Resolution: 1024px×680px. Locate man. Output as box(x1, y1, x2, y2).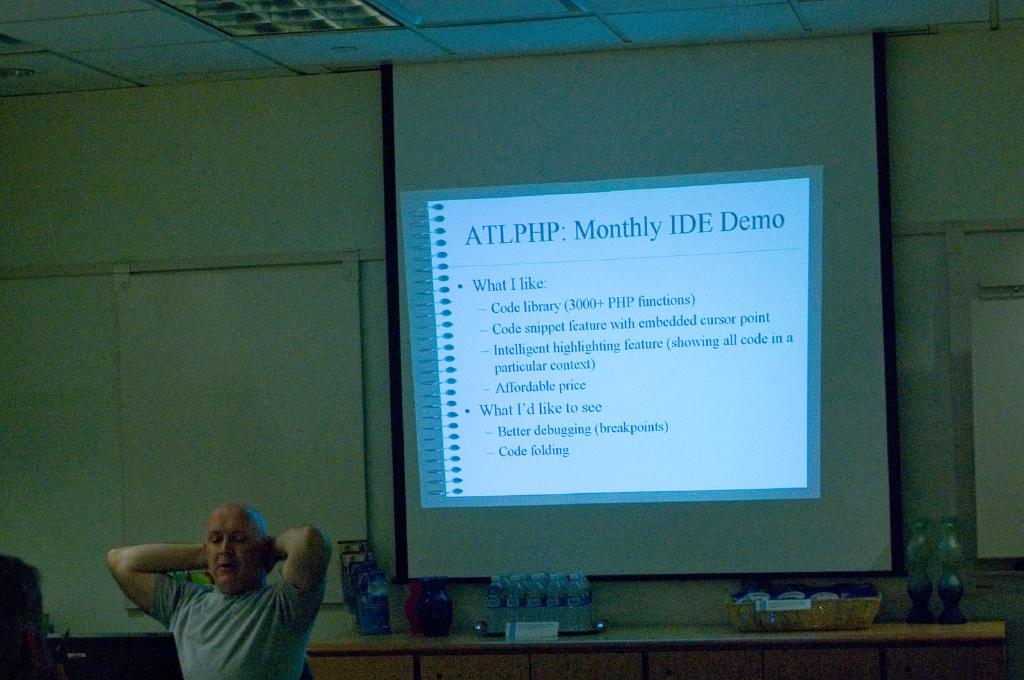
box(106, 504, 341, 676).
